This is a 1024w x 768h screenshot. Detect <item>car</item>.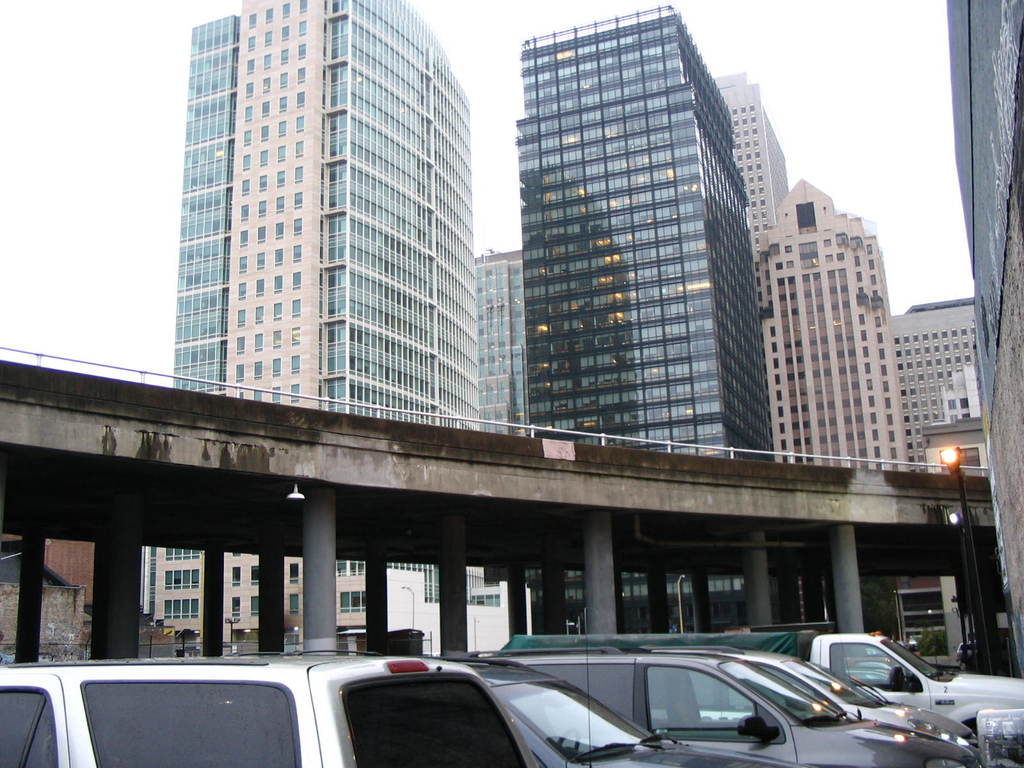
(x1=700, y1=648, x2=991, y2=739).
